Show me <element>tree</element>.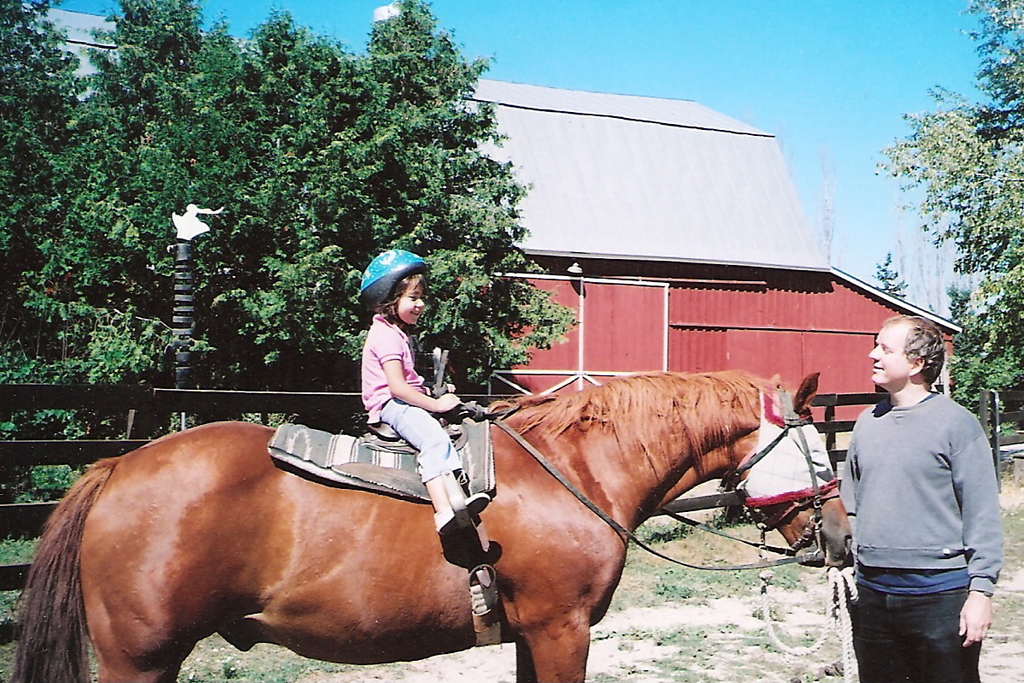
<element>tree</element> is here: [230,19,384,362].
